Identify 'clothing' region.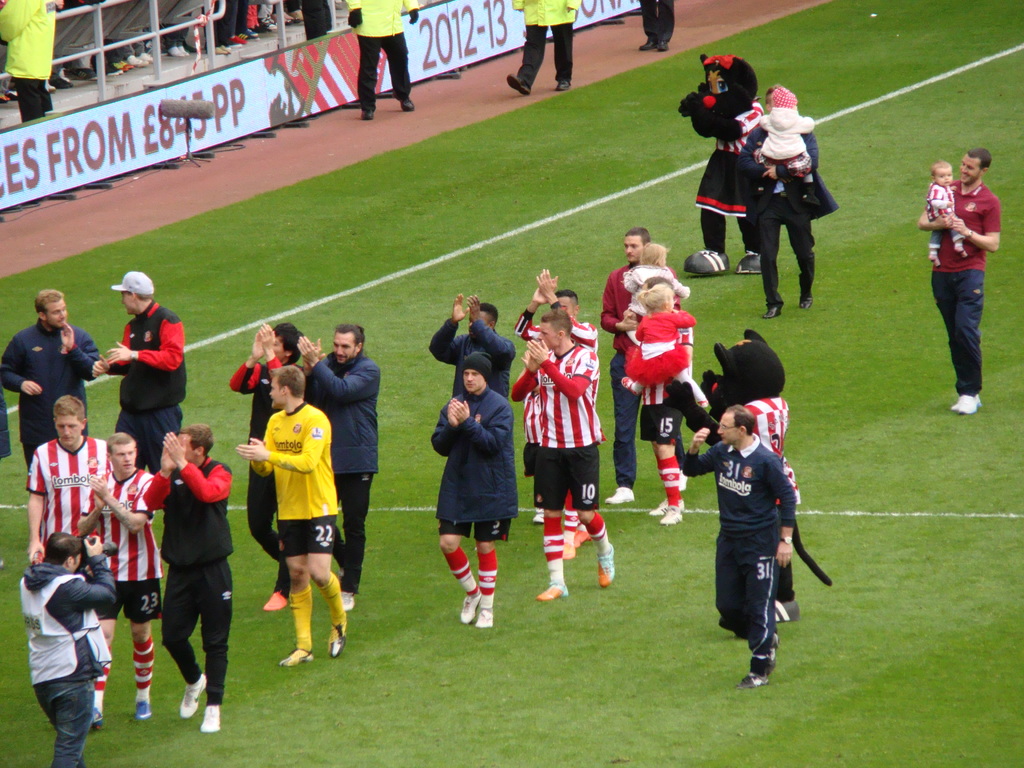
Region: (left=516, top=302, right=599, bottom=392).
